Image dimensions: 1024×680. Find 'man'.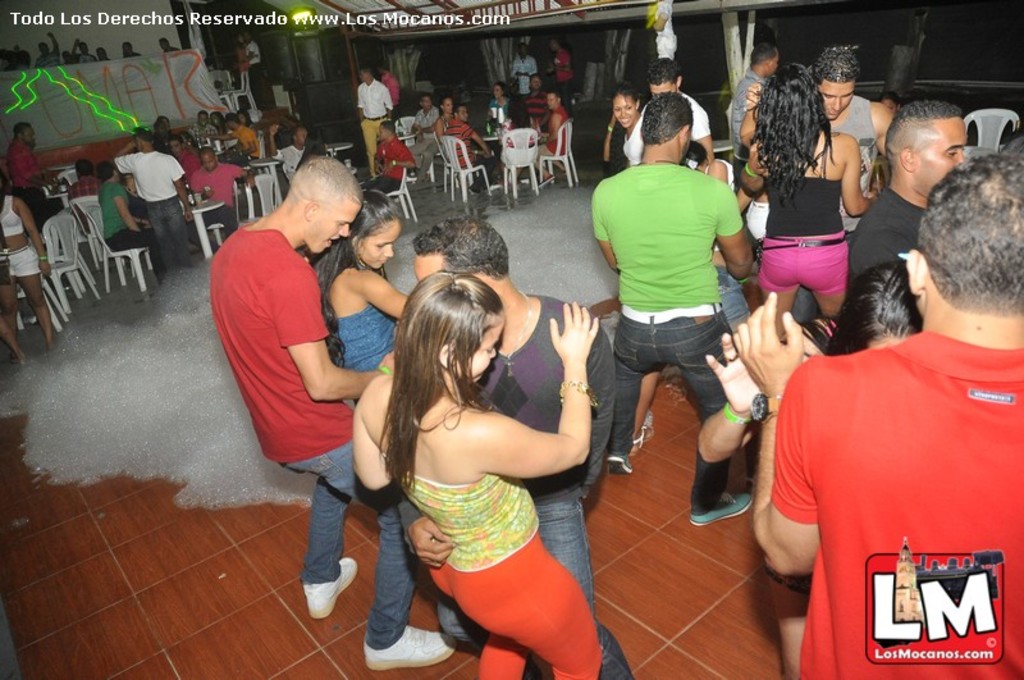
bbox(244, 28, 276, 114).
